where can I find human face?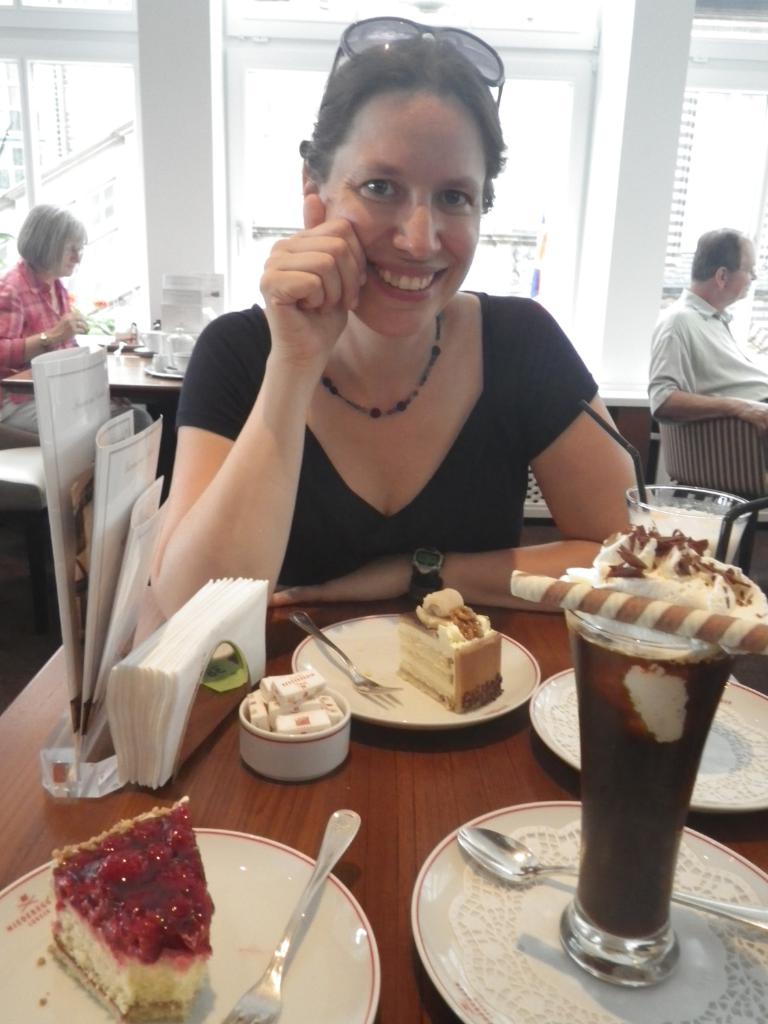
You can find it at left=320, top=84, right=481, bottom=339.
